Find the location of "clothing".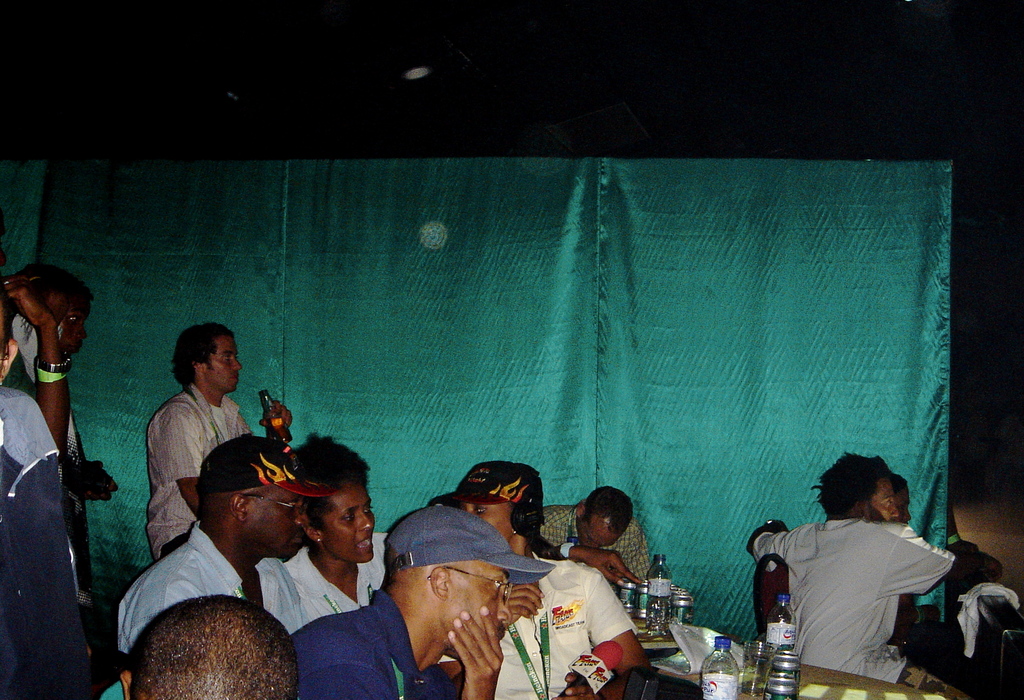
Location: 141/384/246/547.
